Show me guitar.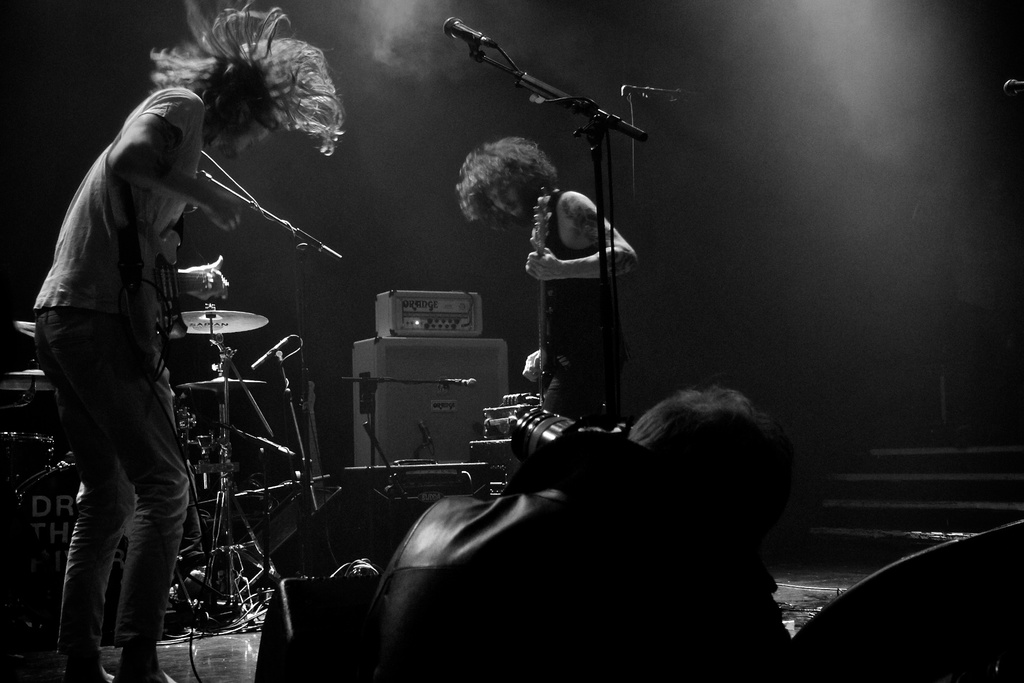
guitar is here: box(527, 193, 611, 415).
